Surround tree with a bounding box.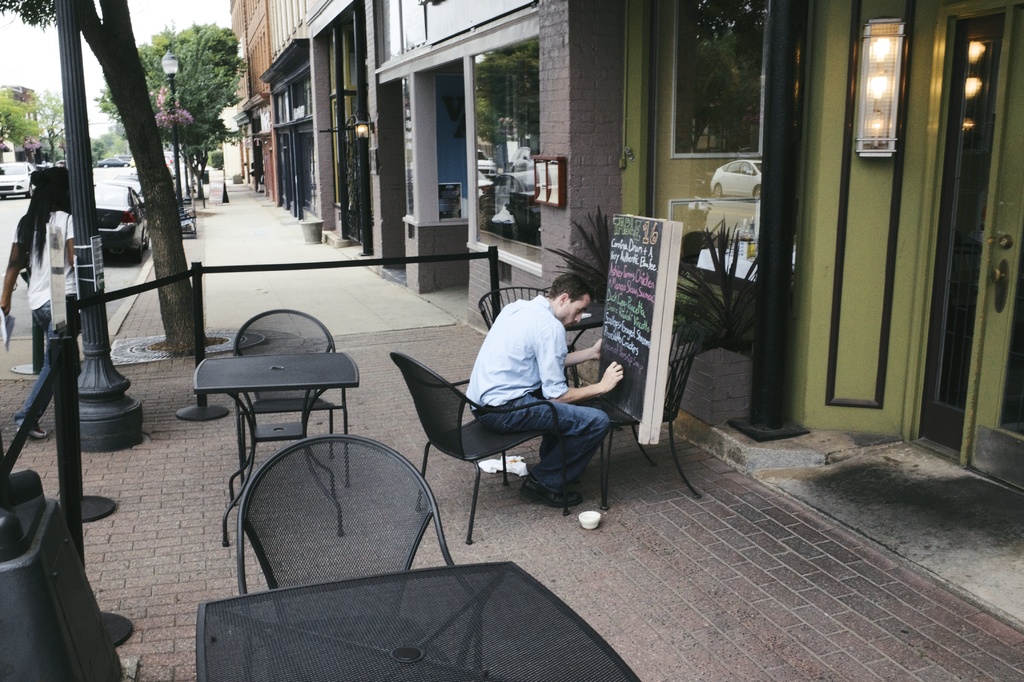
rect(33, 84, 66, 170).
